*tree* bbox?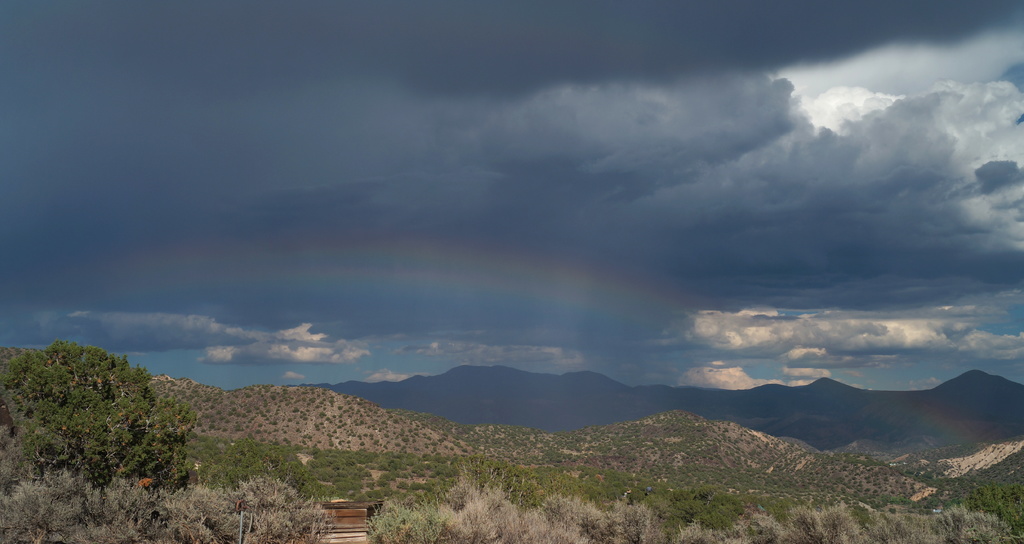
x1=362, y1=497, x2=449, y2=543
